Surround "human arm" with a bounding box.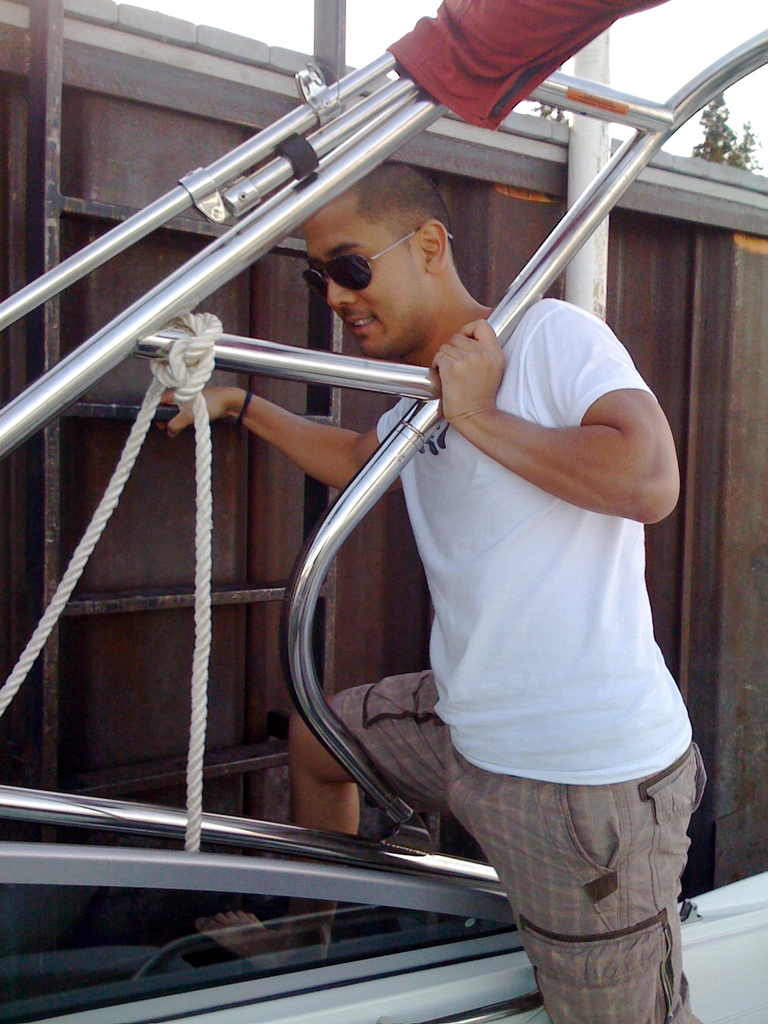
left=438, top=347, right=665, bottom=524.
